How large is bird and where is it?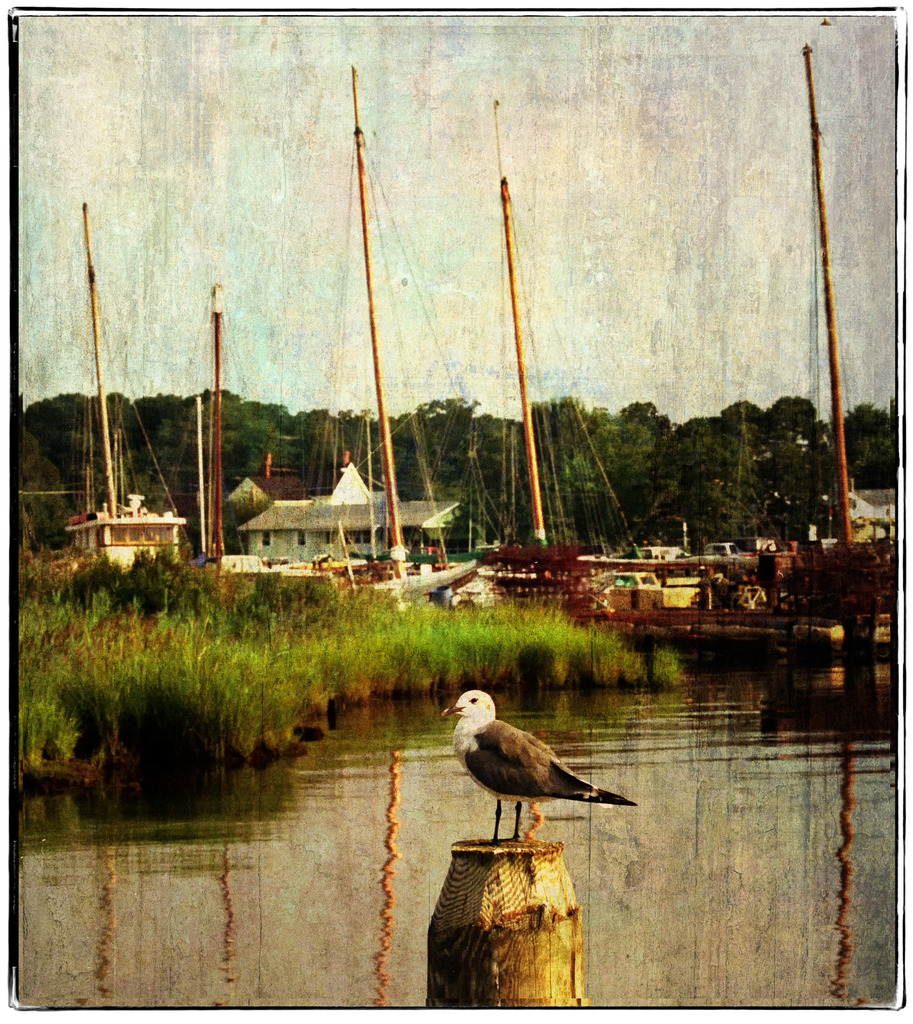
Bounding box: [439, 696, 641, 847].
